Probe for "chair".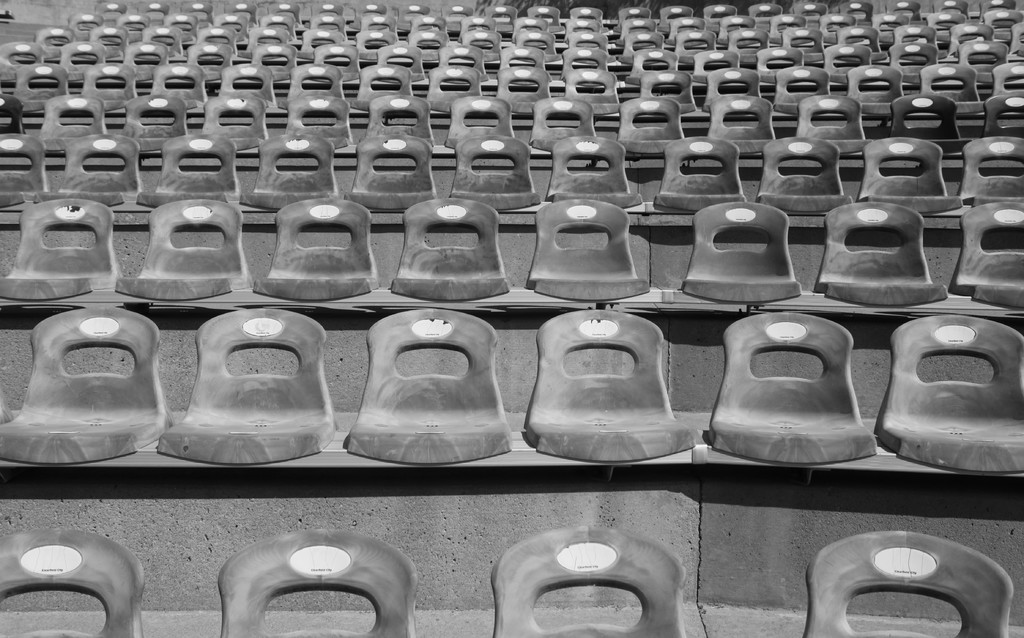
Probe result: 0,131,50,215.
